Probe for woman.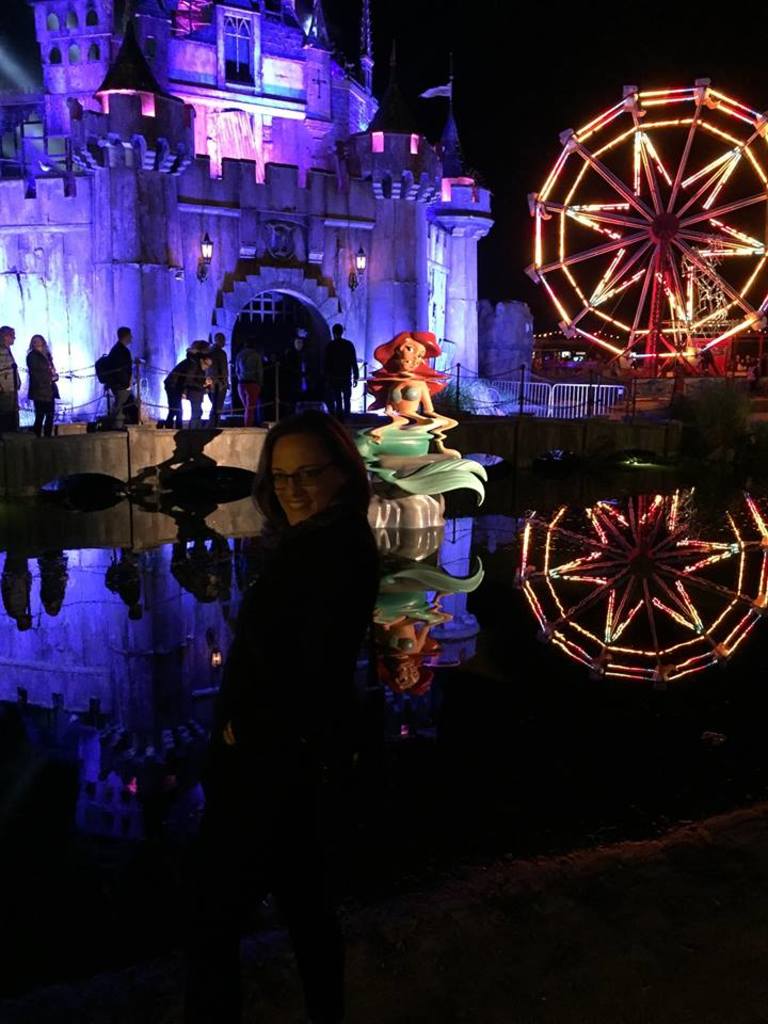
Probe result: <region>363, 334, 491, 508</region>.
